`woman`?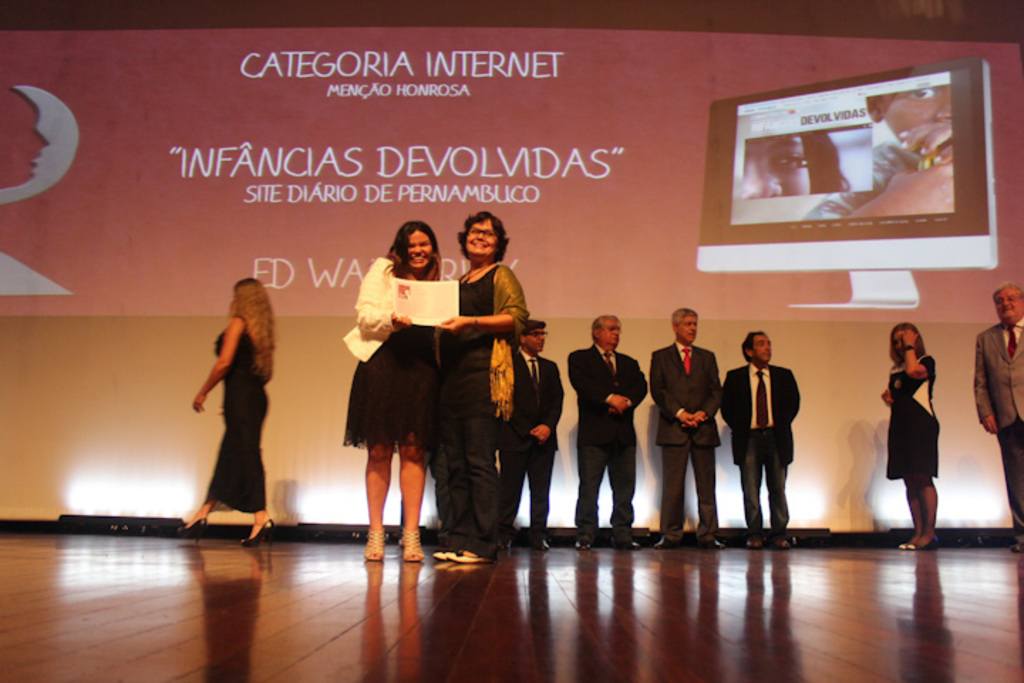
338, 222, 447, 562
